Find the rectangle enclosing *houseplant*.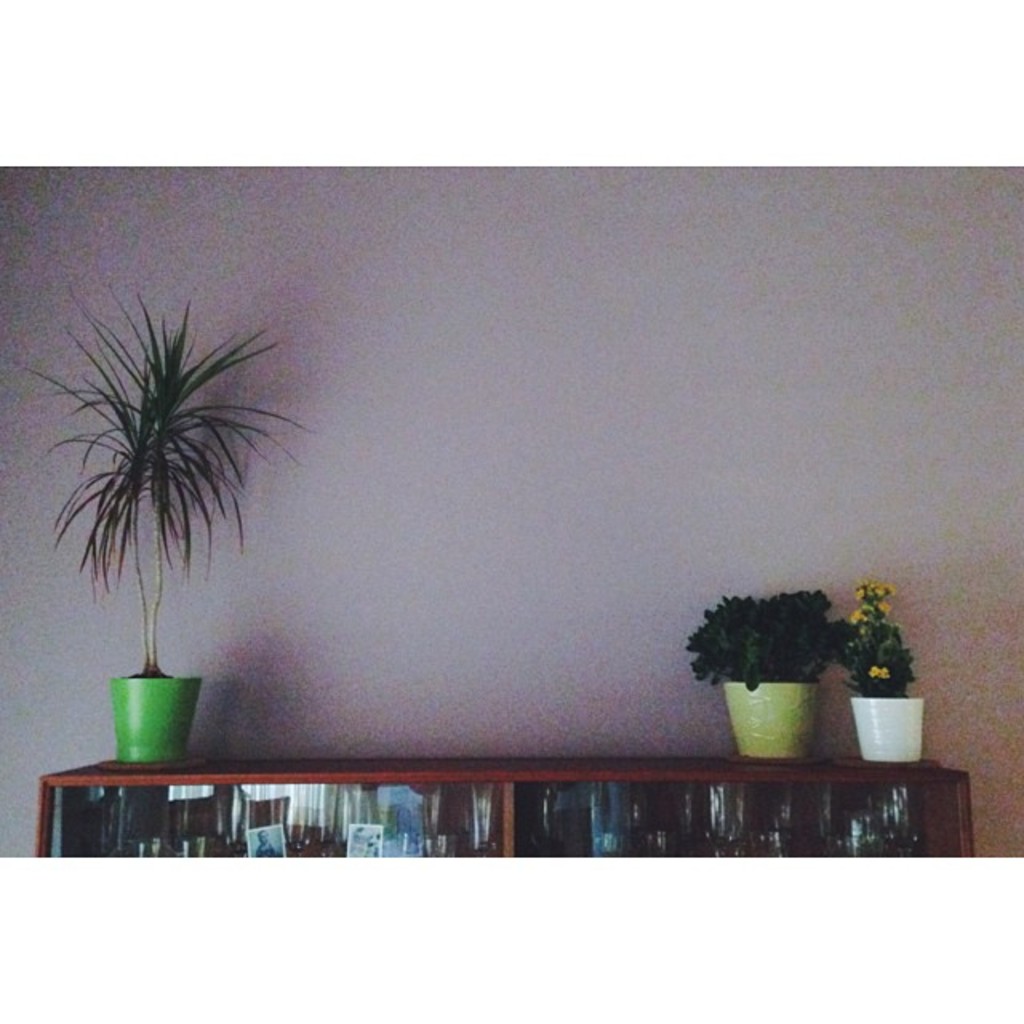
locate(683, 584, 842, 765).
